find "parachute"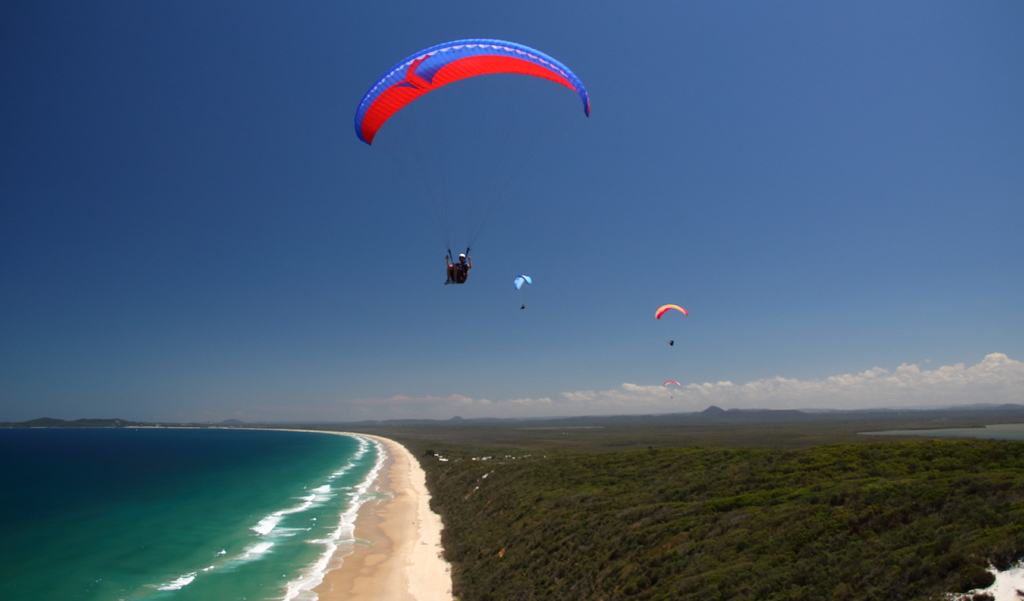
crop(654, 302, 692, 348)
